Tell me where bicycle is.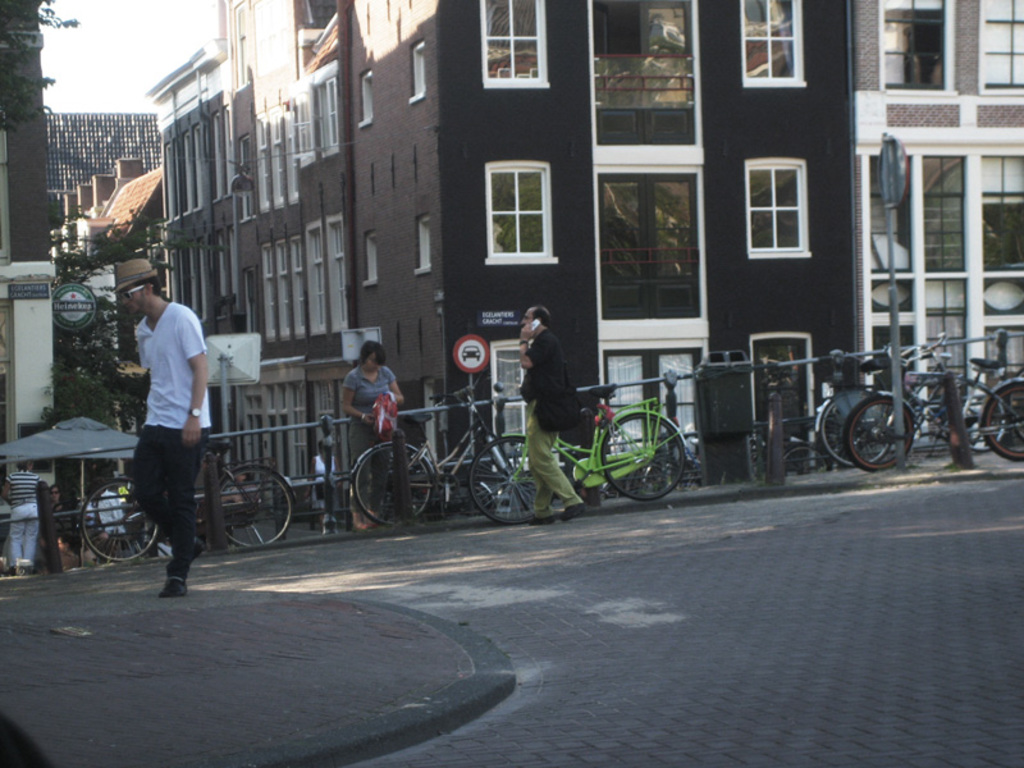
bicycle is at bbox(817, 326, 1009, 471).
